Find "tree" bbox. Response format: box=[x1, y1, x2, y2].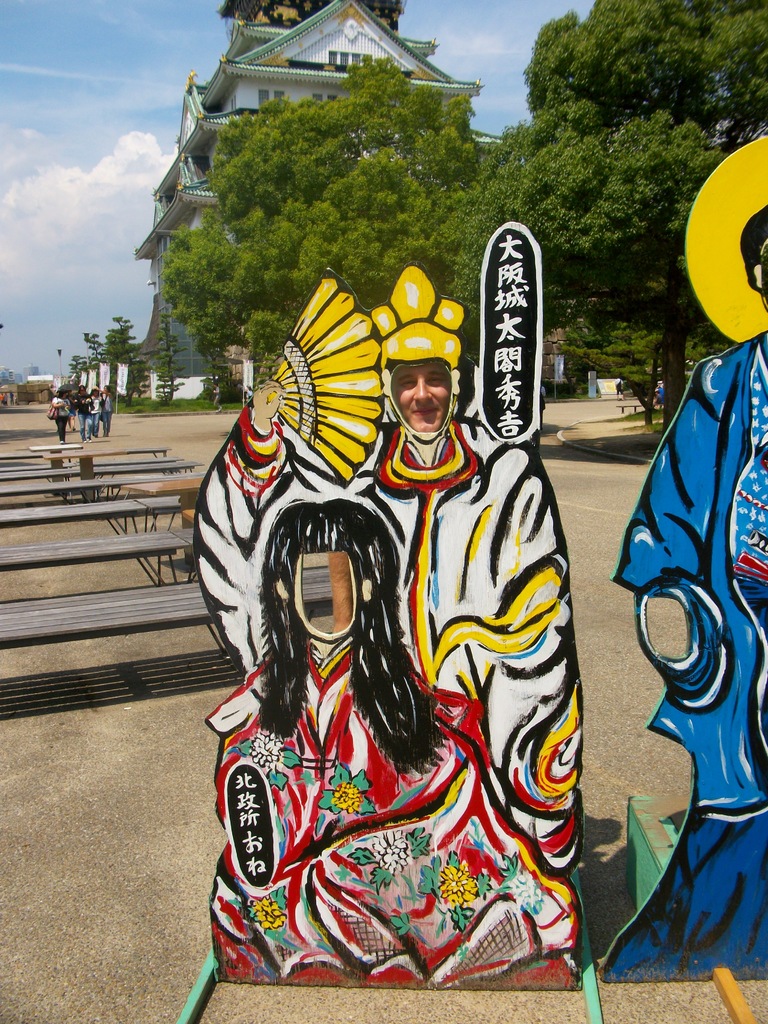
box=[161, 58, 542, 380].
